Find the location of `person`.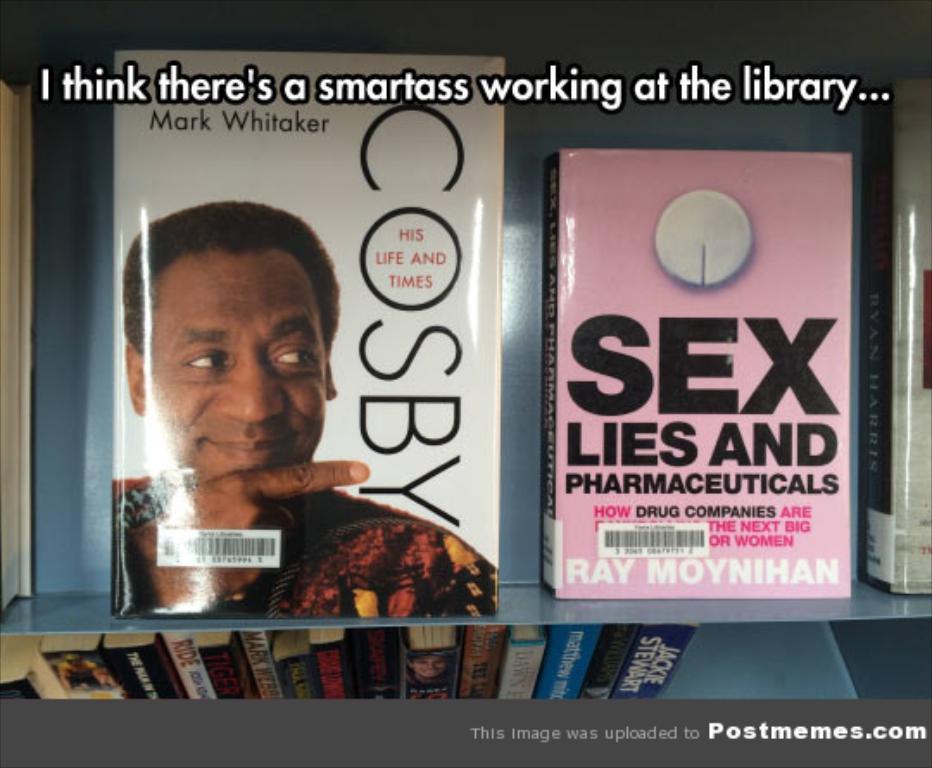
Location: bbox=(117, 200, 501, 621).
